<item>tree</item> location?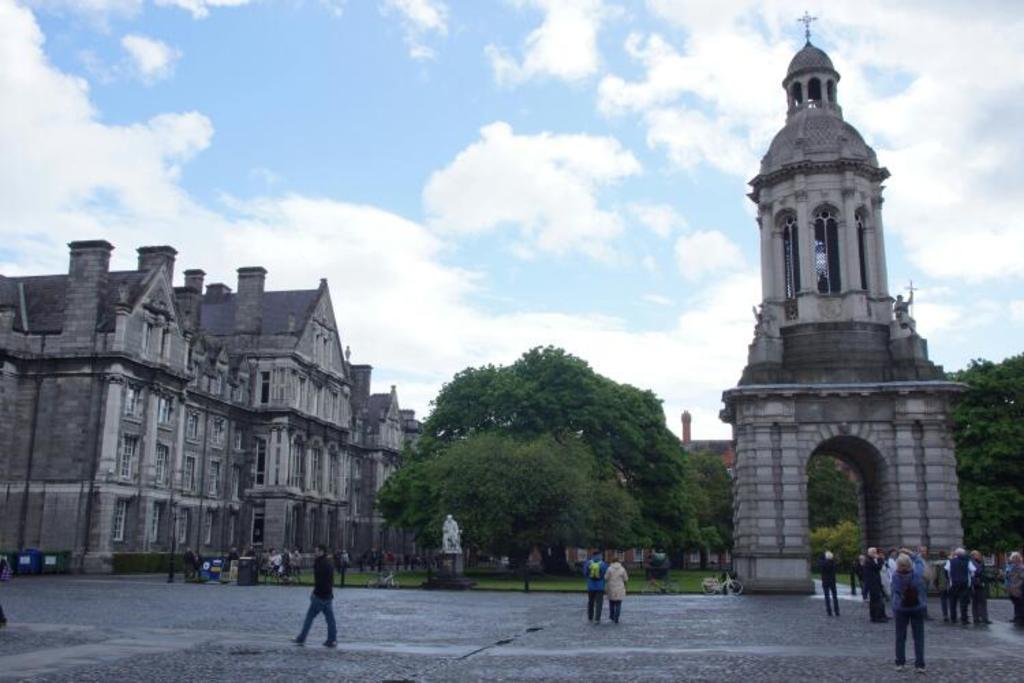
(808,346,1023,571)
